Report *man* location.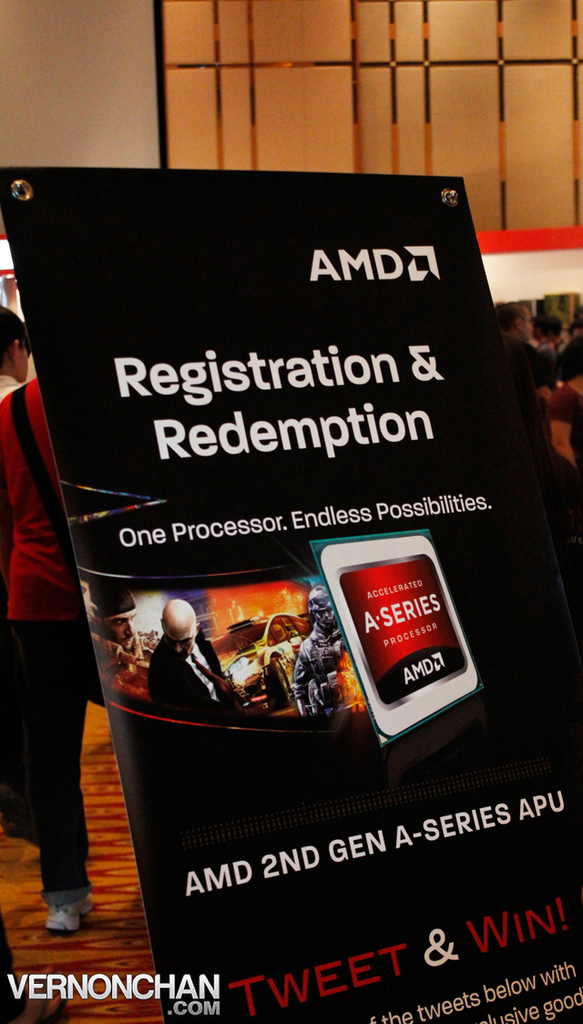
Report: (left=496, top=298, right=558, bottom=412).
